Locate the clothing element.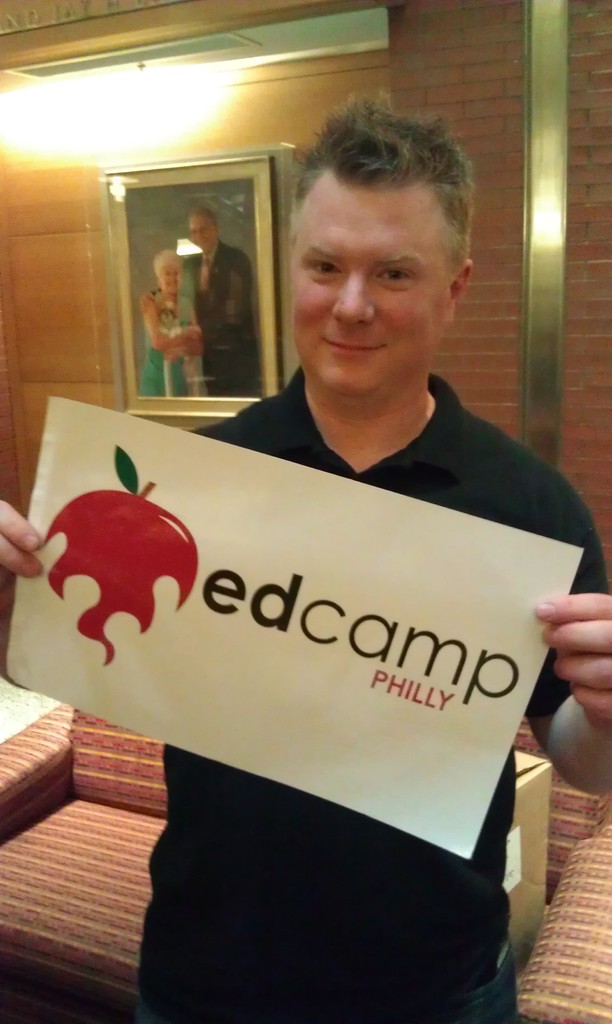
Element bbox: bbox(140, 281, 198, 391).
